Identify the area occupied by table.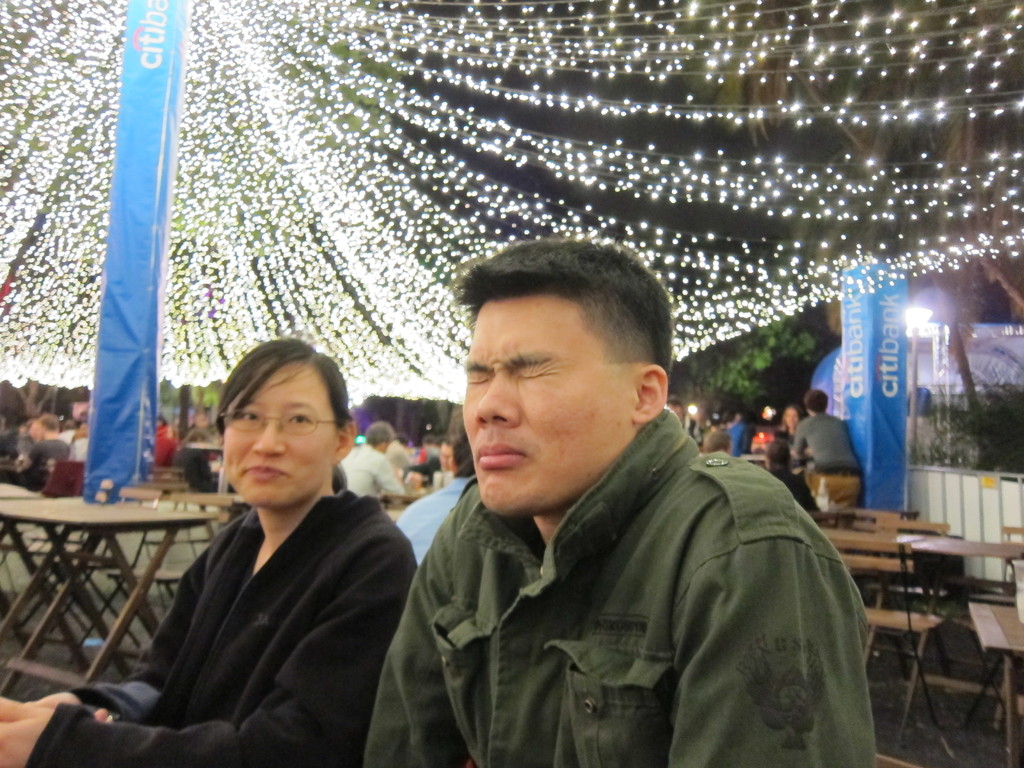
Area: x1=0, y1=498, x2=218, y2=696.
